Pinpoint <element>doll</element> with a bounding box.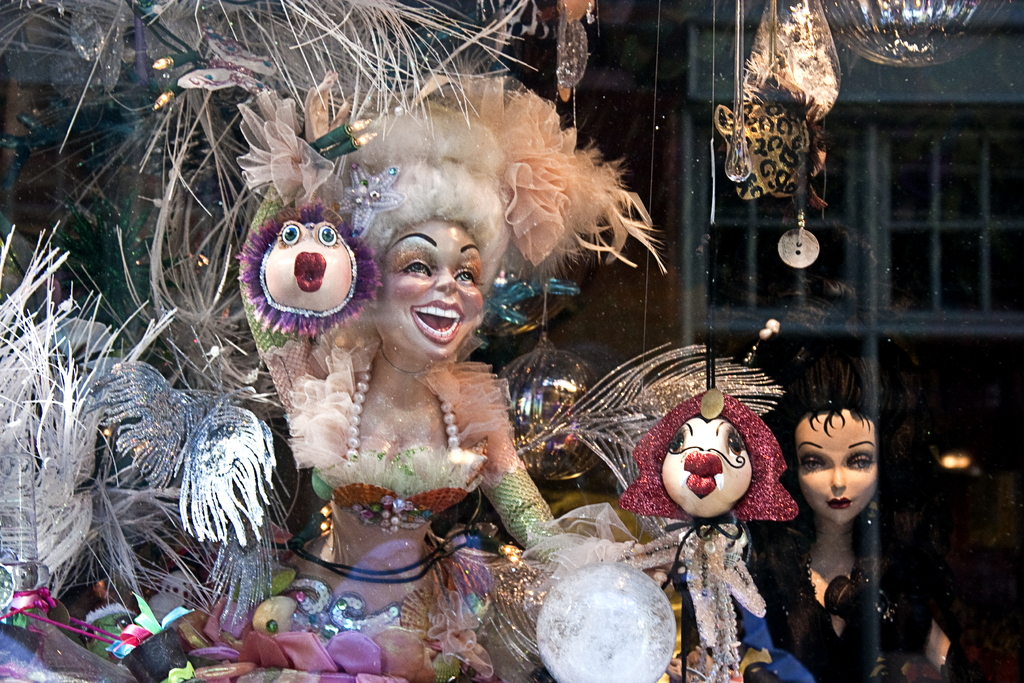
BBox(234, 195, 369, 378).
